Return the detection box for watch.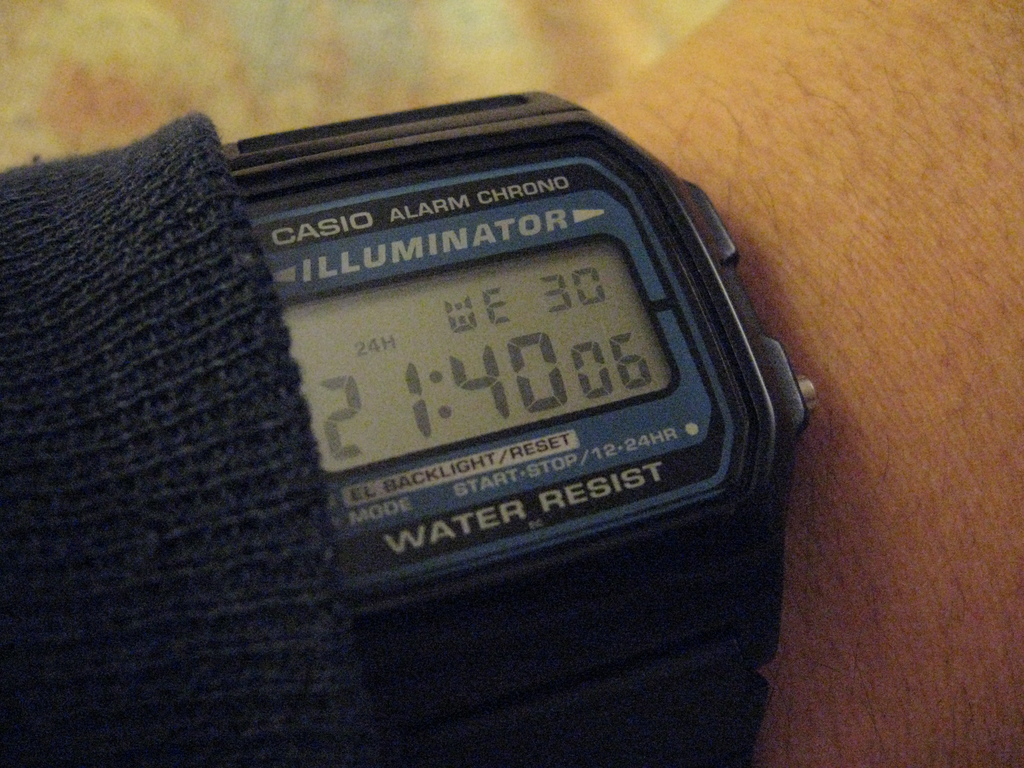
[x1=225, y1=86, x2=817, y2=767].
